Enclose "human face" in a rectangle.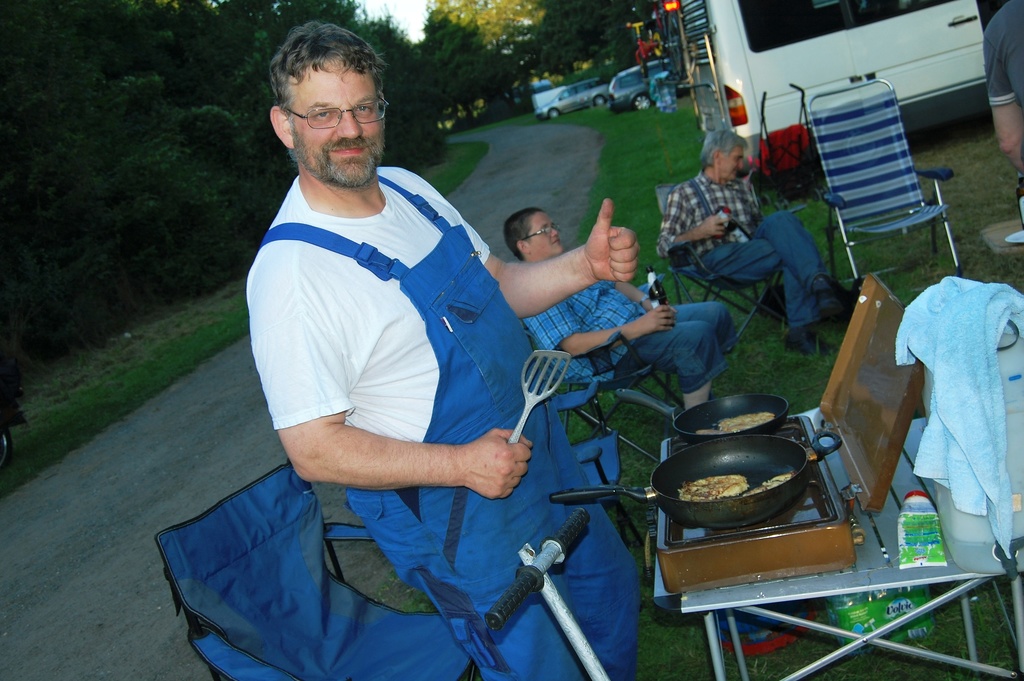
detection(289, 58, 386, 190).
